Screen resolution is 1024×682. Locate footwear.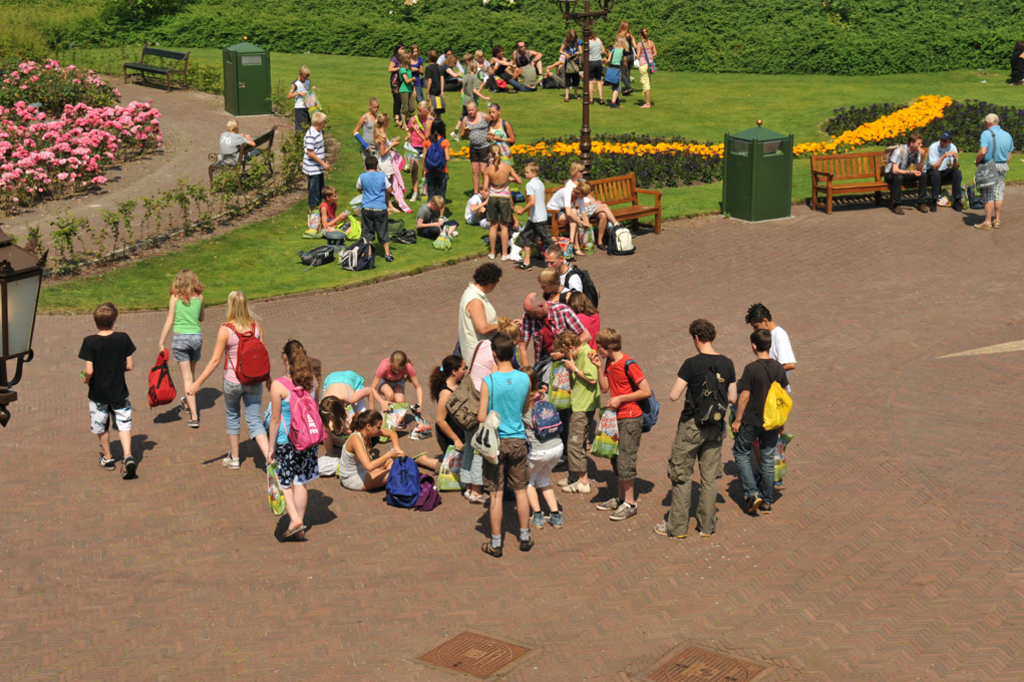
detection(596, 242, 606, 249).
